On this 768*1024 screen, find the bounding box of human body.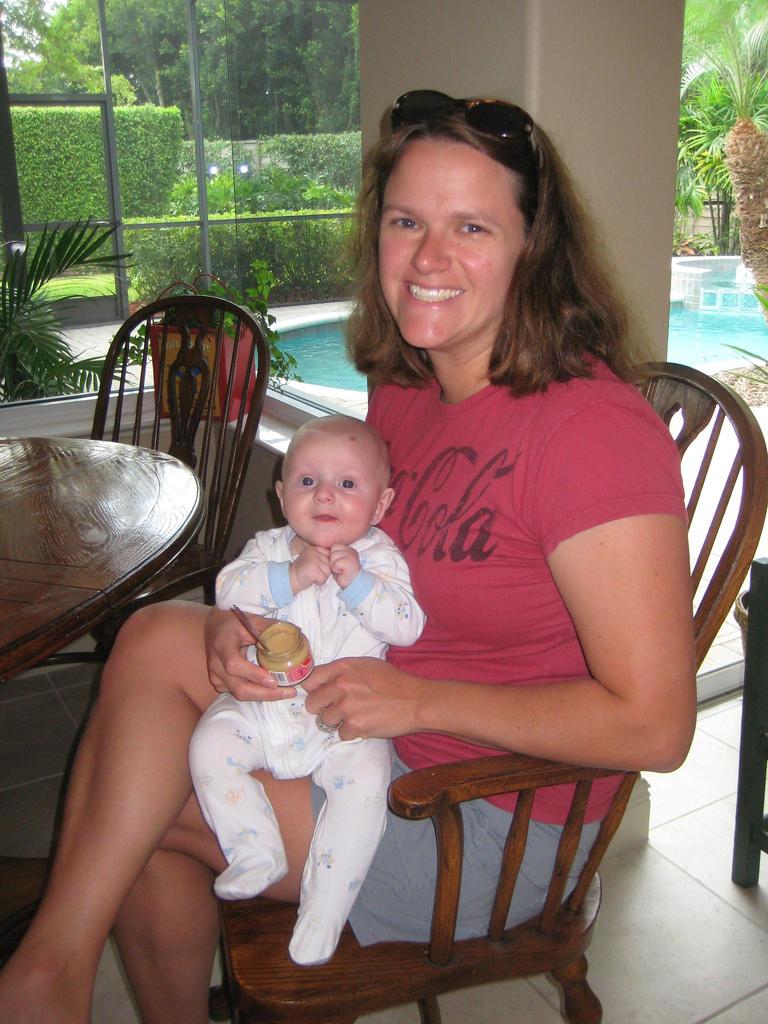
Bounding box: select_region(171, 385, 446, 975).
